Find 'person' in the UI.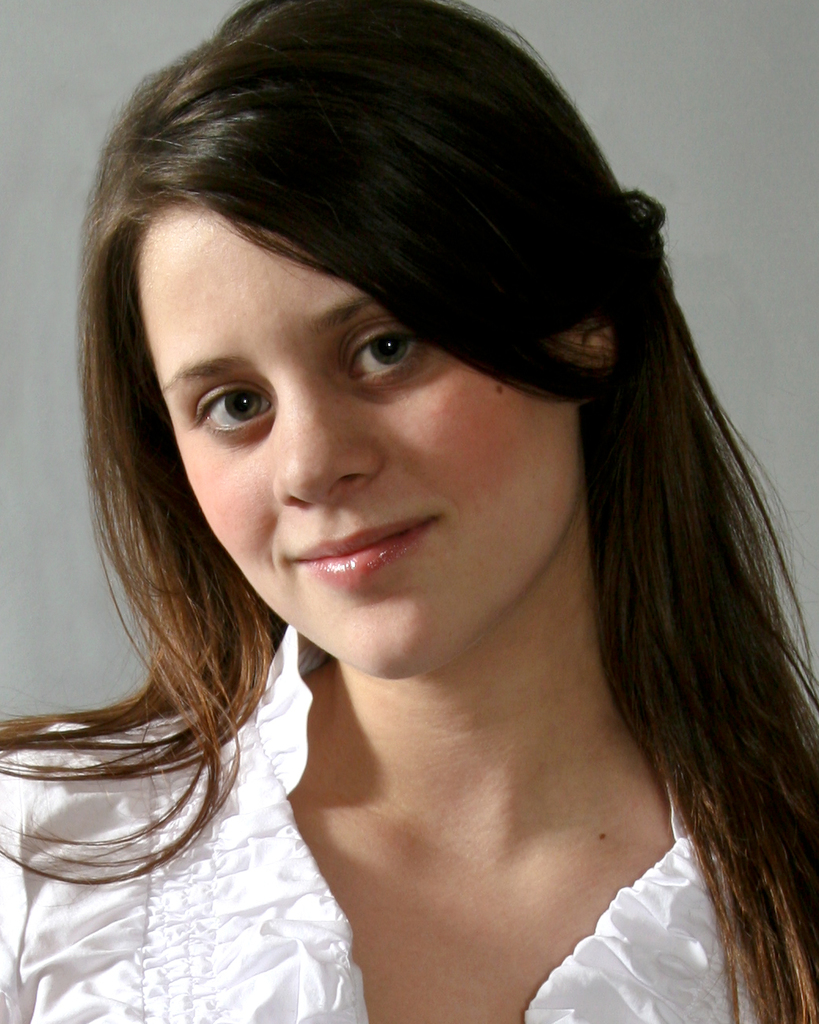
UI element at region(18, 0, 818, 1023).
